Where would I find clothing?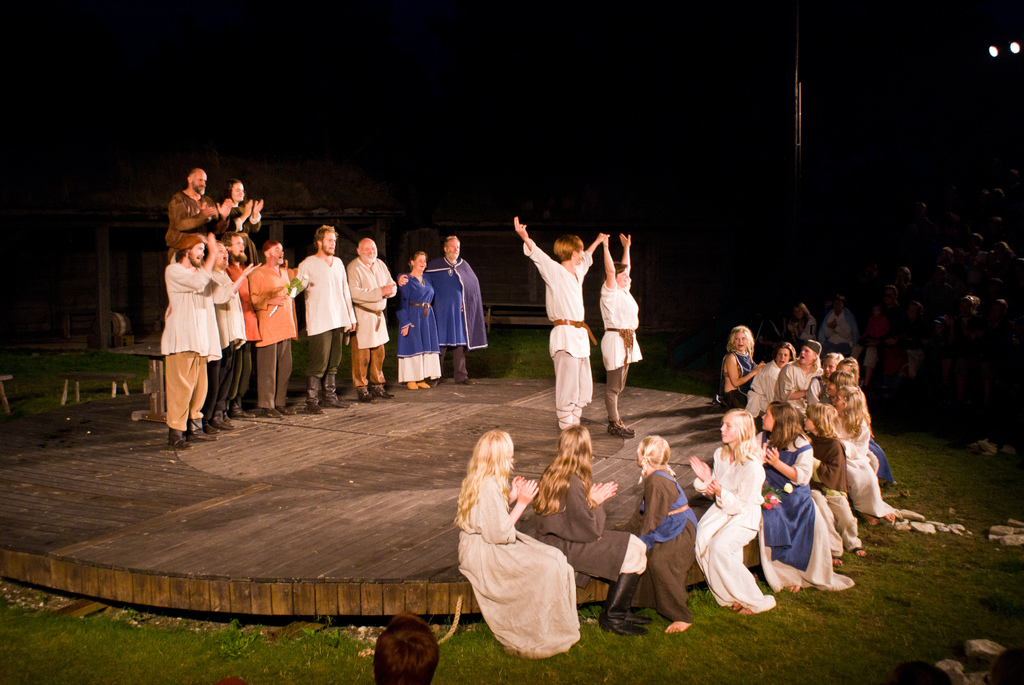
At (left=226, top=260, right=260, bottom=398).
